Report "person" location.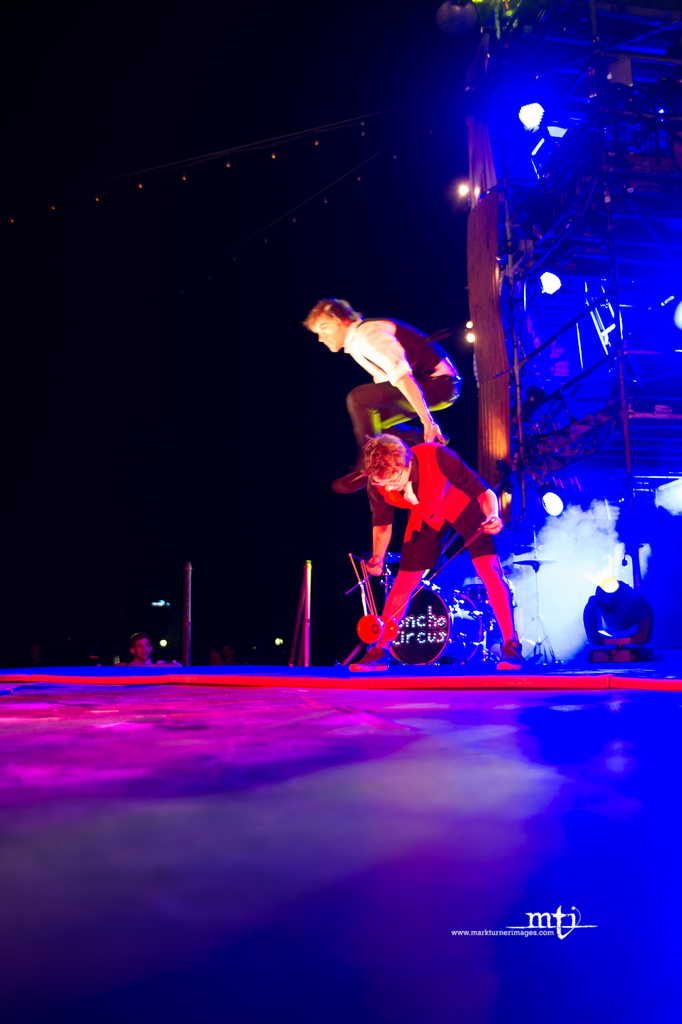
Report: bbox=[126, 638, 159, 669].
